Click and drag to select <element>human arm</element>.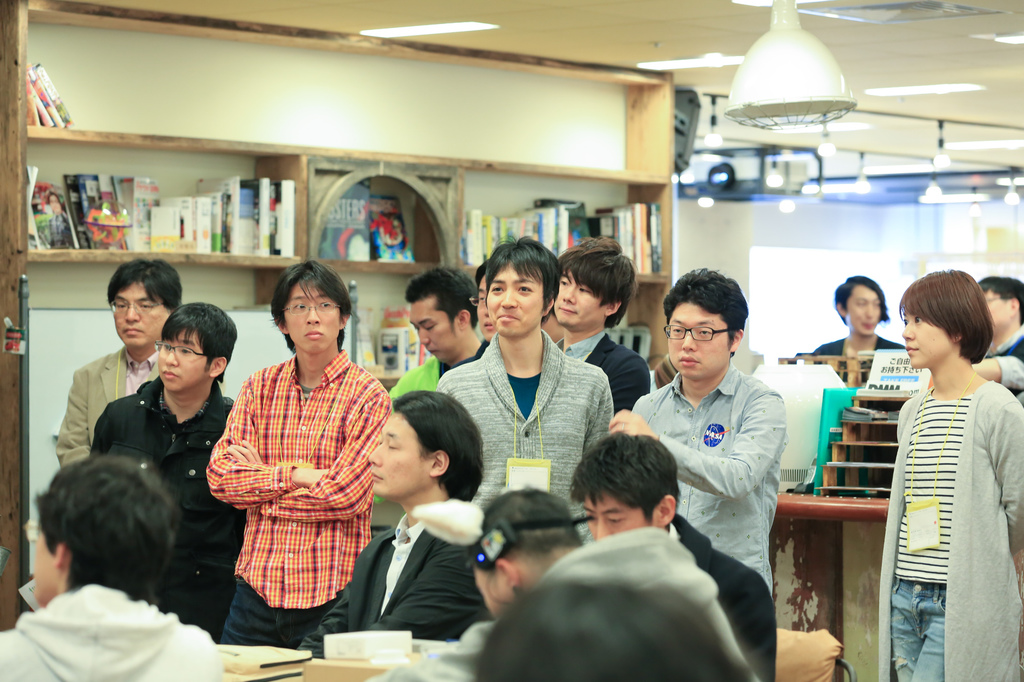
Selection: {"left": 609, "top": 409, "right": 651, "bottom": 438}.
